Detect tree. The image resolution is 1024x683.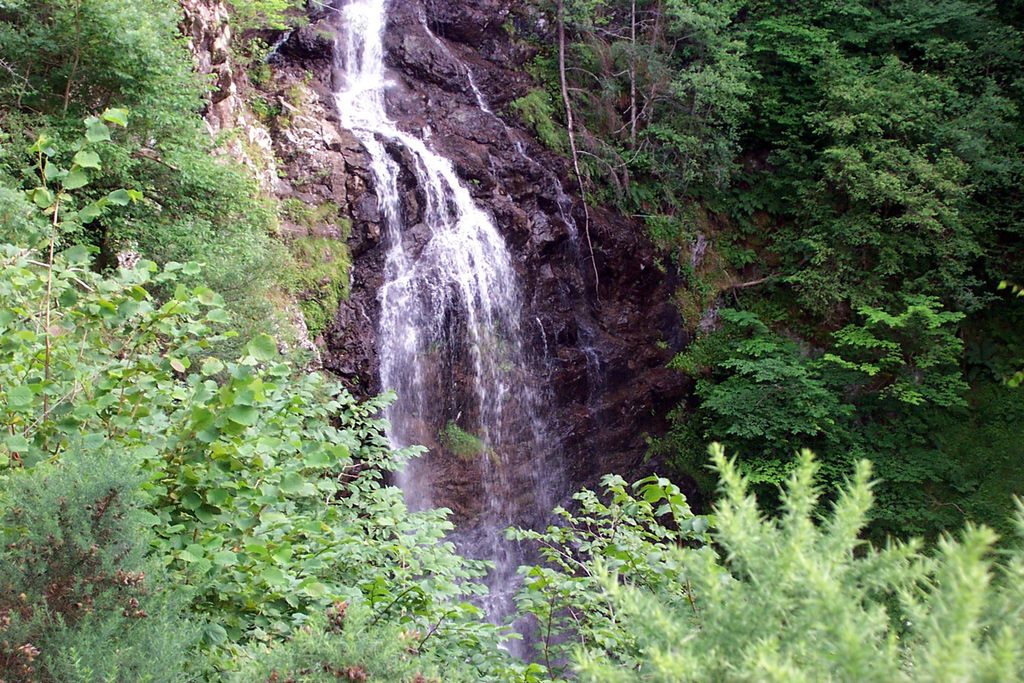
(left=652, top=0, right=1023, bottom=531).
